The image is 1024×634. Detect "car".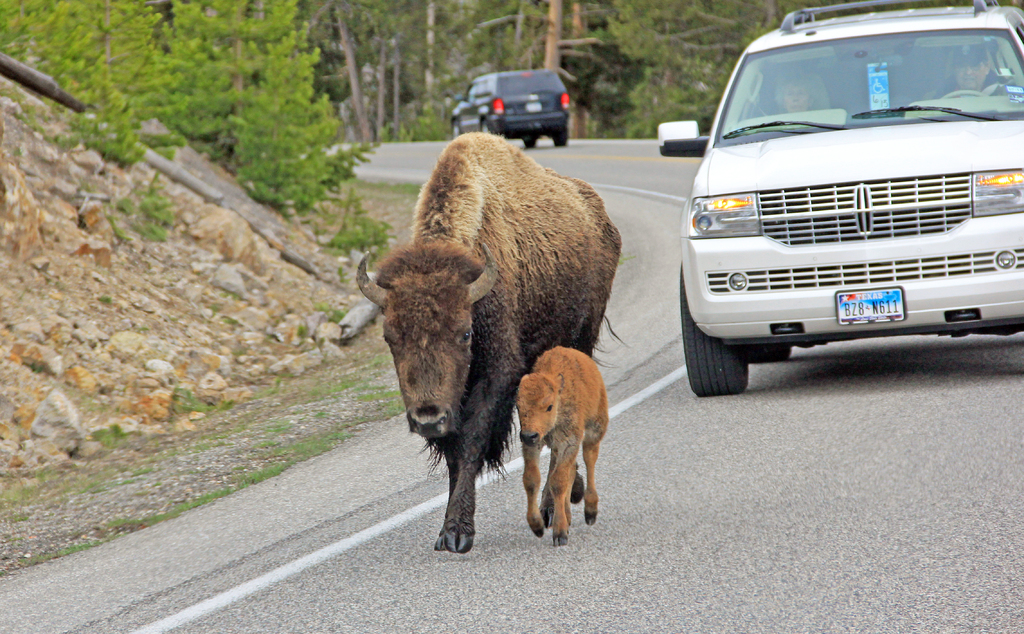
Detection: left=653, top=0, right=1023, bottom=397.
